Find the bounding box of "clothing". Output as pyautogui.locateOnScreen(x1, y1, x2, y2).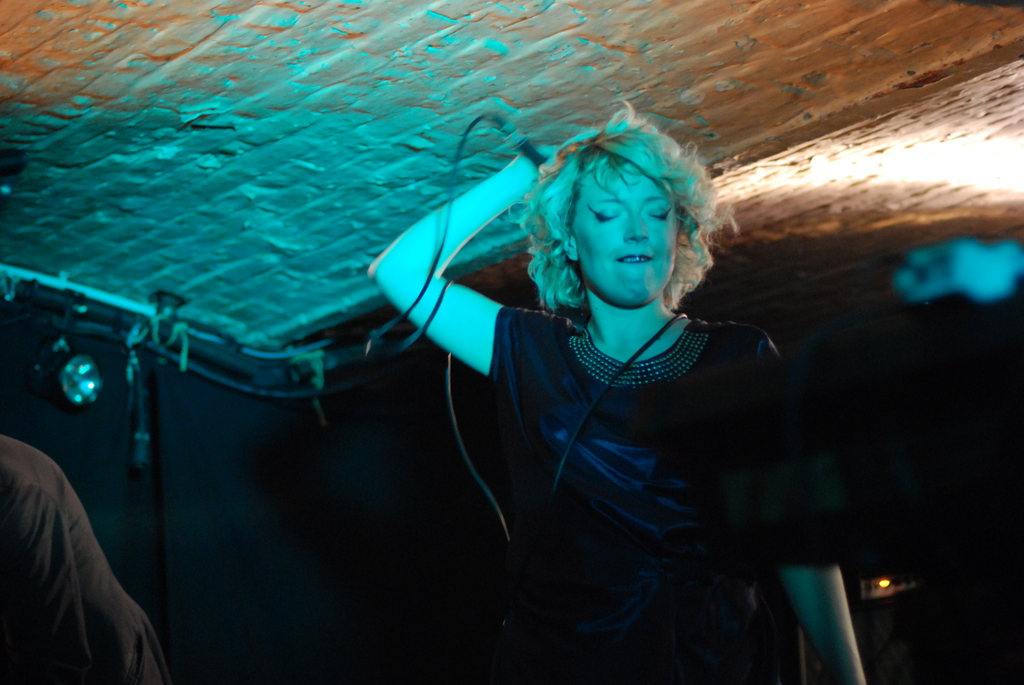
pyautogui.locateOnScreen(0, 428, 189, 684).
